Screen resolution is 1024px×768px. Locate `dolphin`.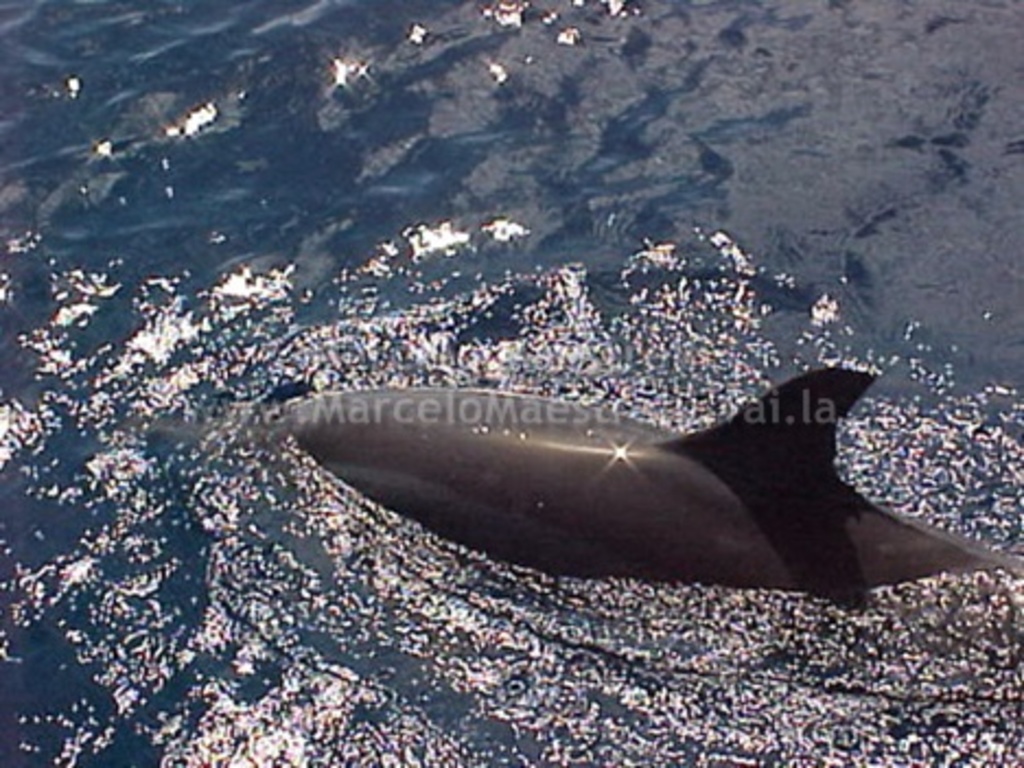
Rect(120, 370, 1022, 617).
